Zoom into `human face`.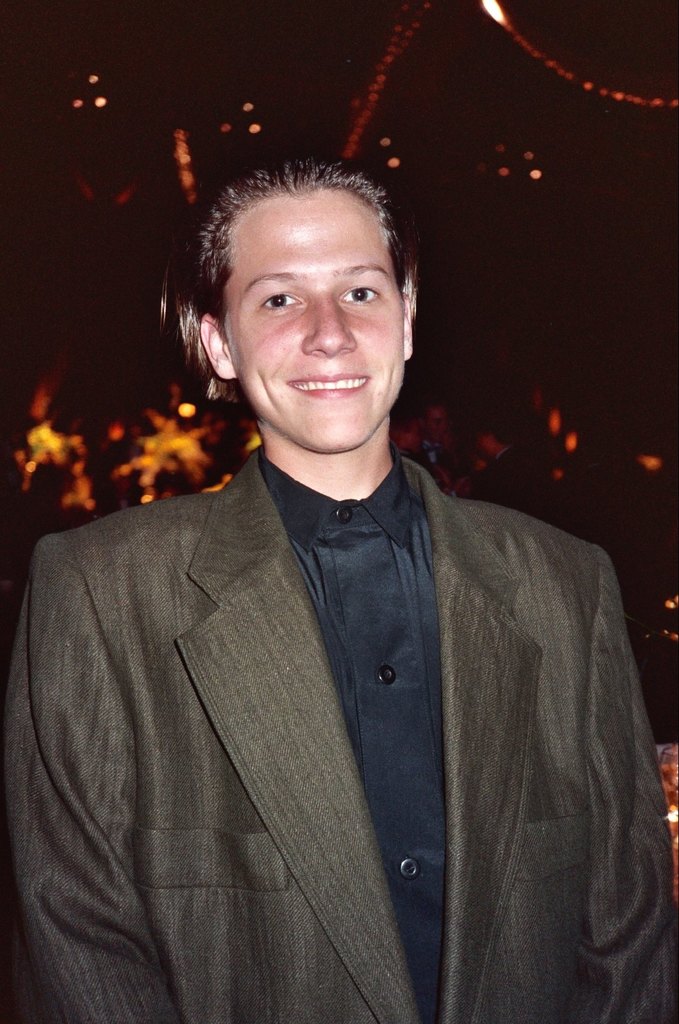
Zoom target: crop(223, 203, 412, 453).
